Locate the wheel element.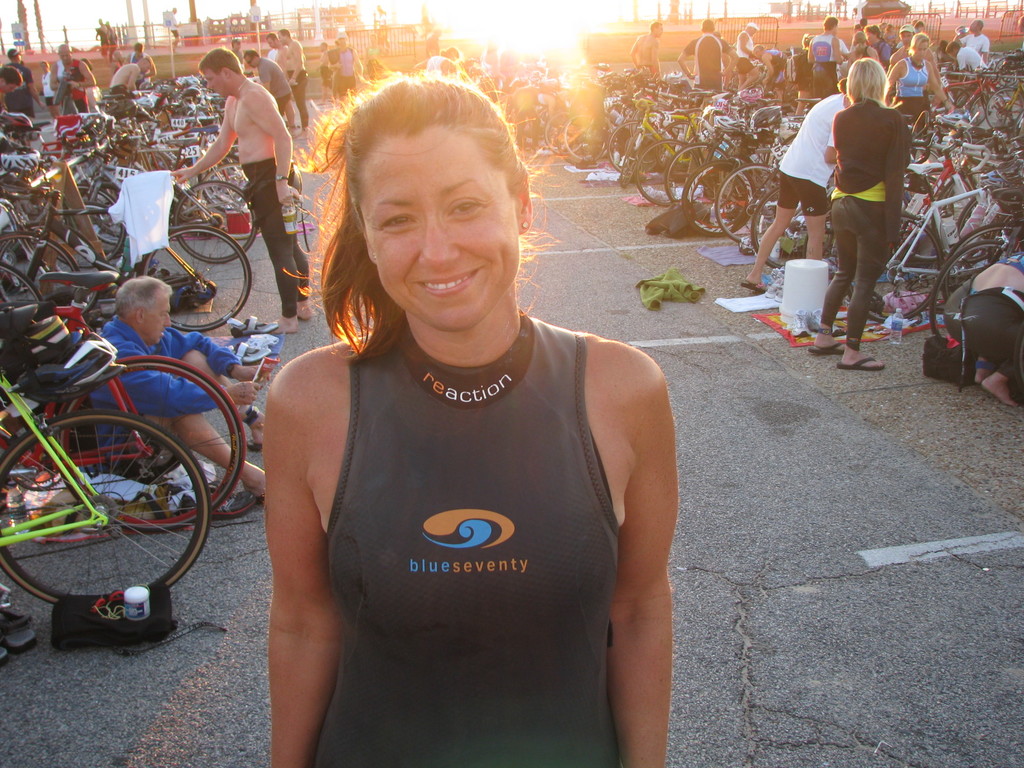
Element bbox: 193/163/245/242.
